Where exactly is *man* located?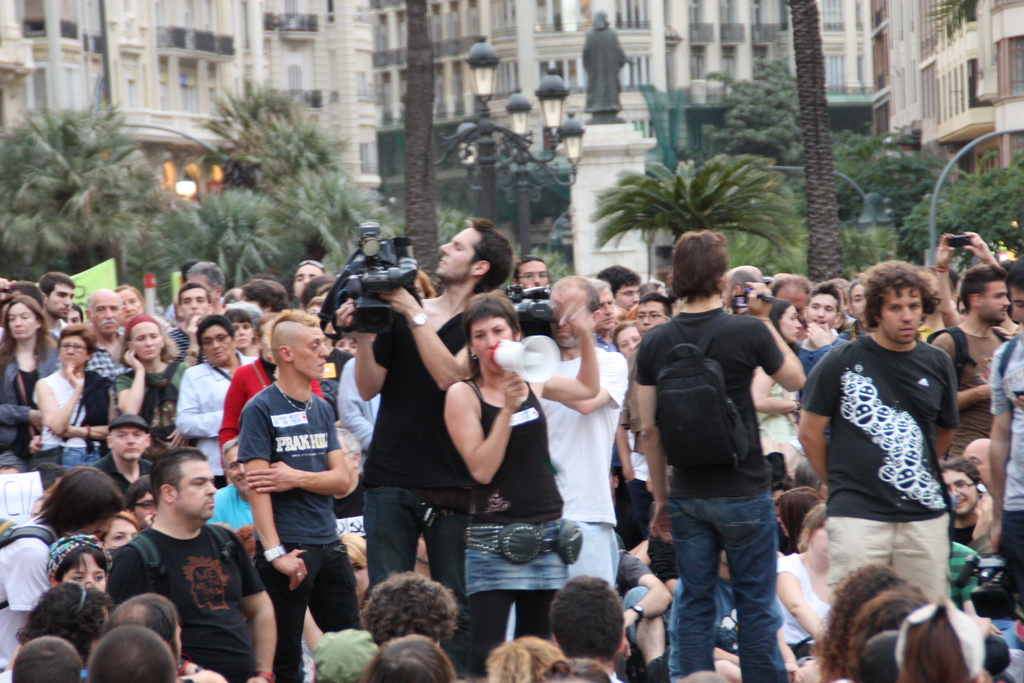
Its bounding box is BBox(645, 232, 808, 682).
